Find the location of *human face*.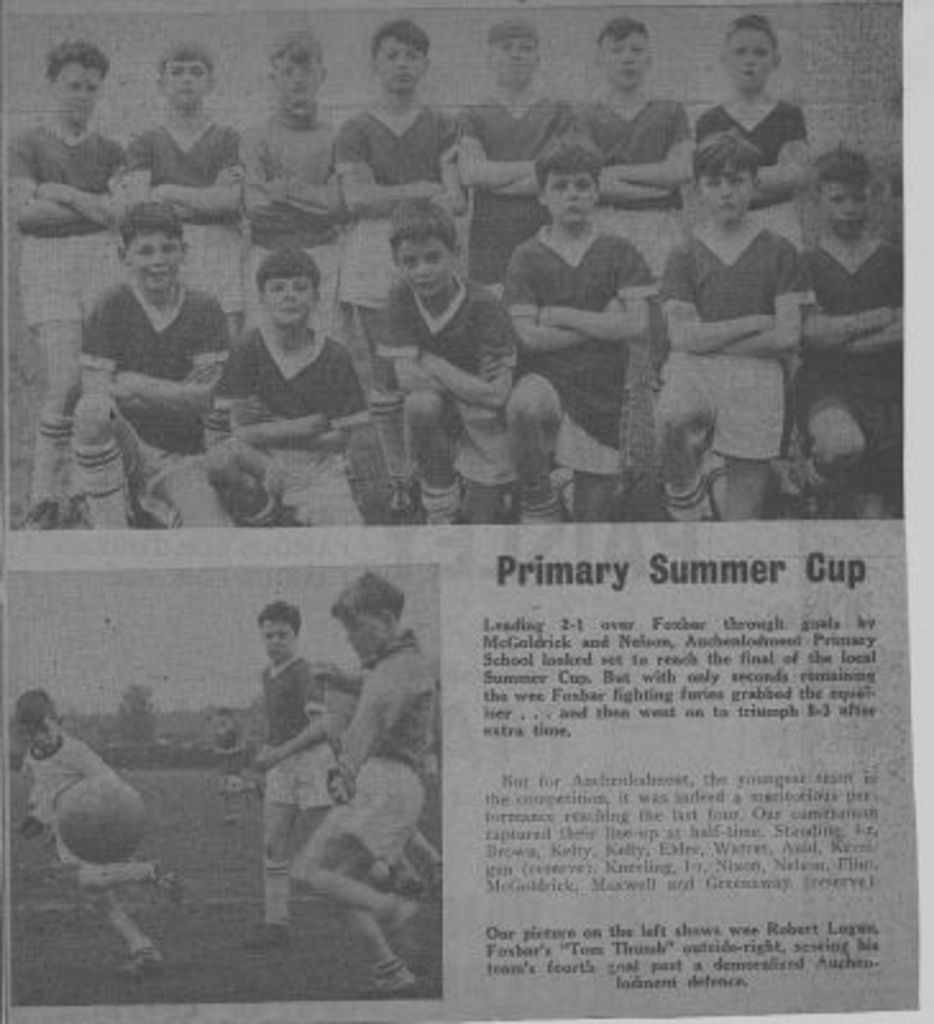
Location: bbox=(123, 233, 182, 294).
